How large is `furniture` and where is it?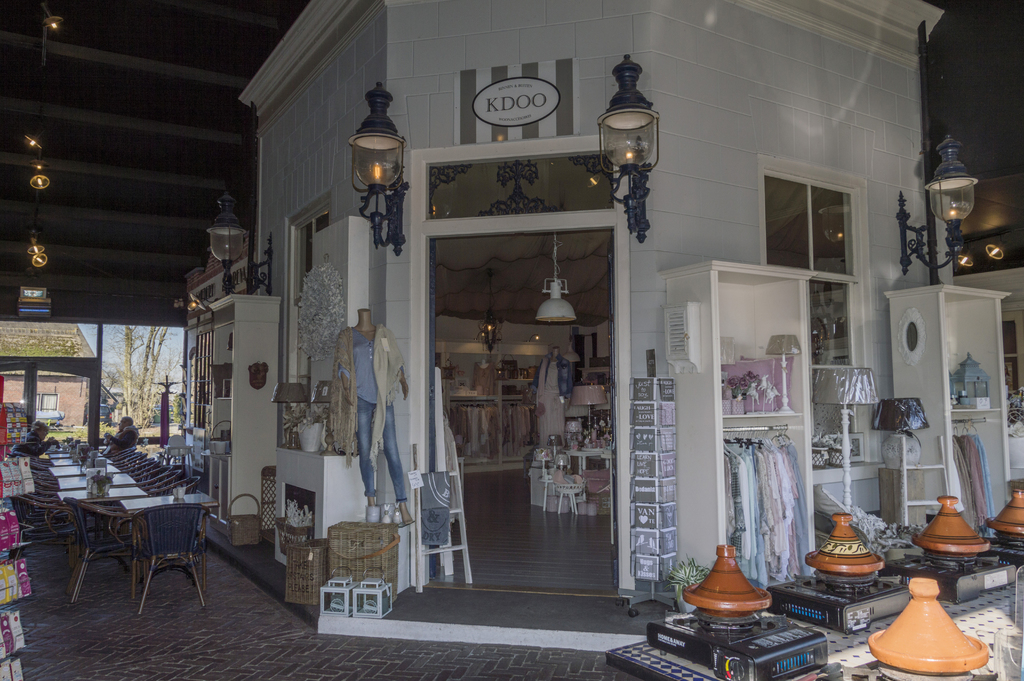
Bounding box: (left=563, top=447, right=616, bottom=478).
